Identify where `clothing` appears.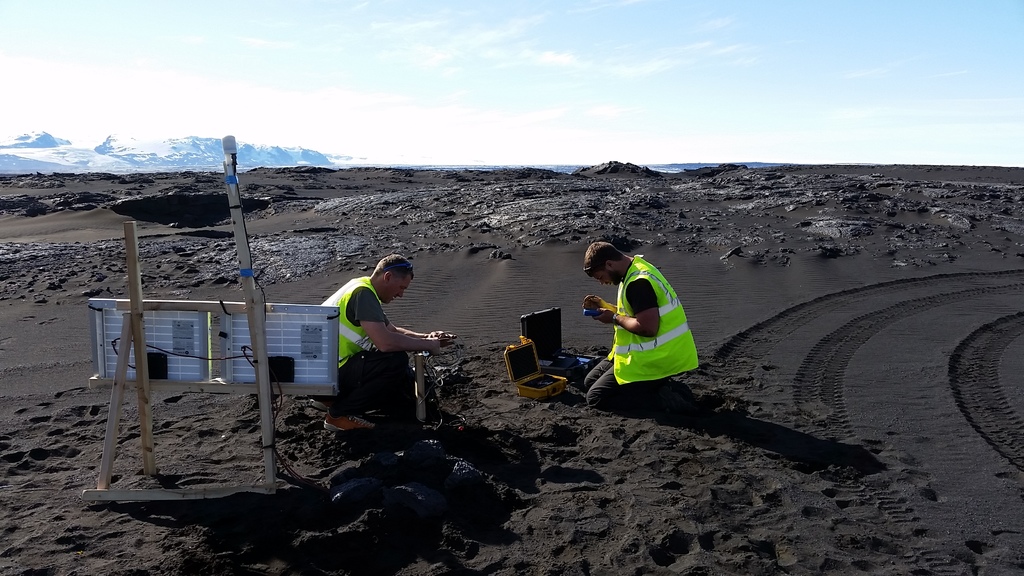
Appears at 593, 254, 698, 394.
